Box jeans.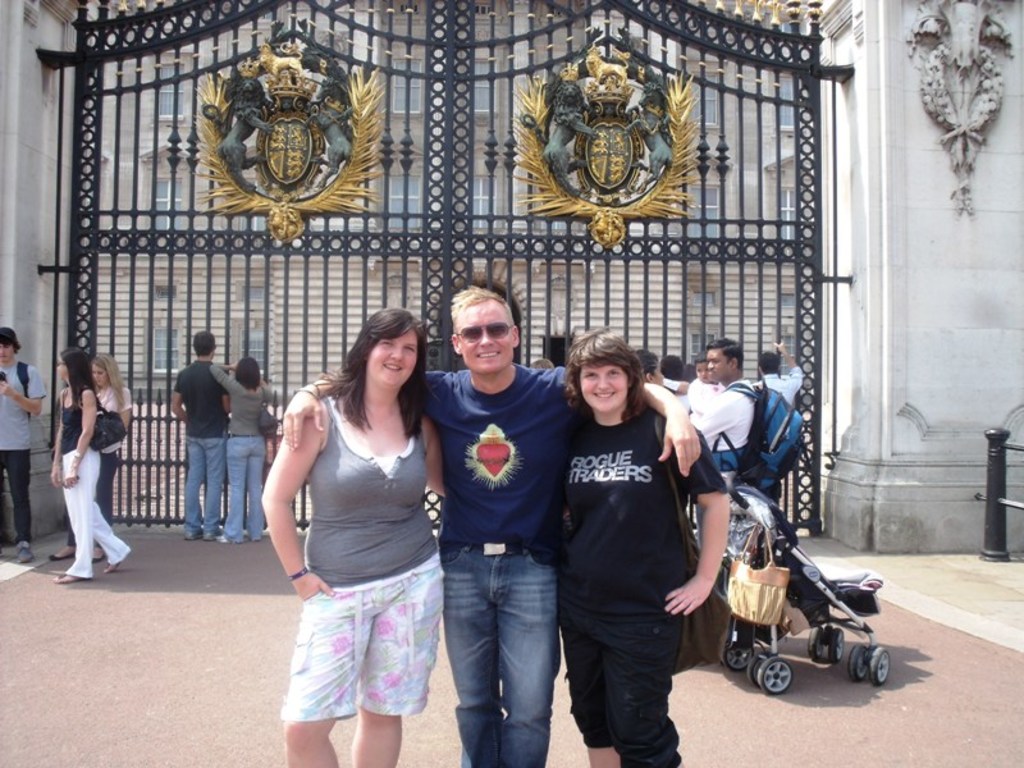
left=284, top=561, right=444, bottom=724.
